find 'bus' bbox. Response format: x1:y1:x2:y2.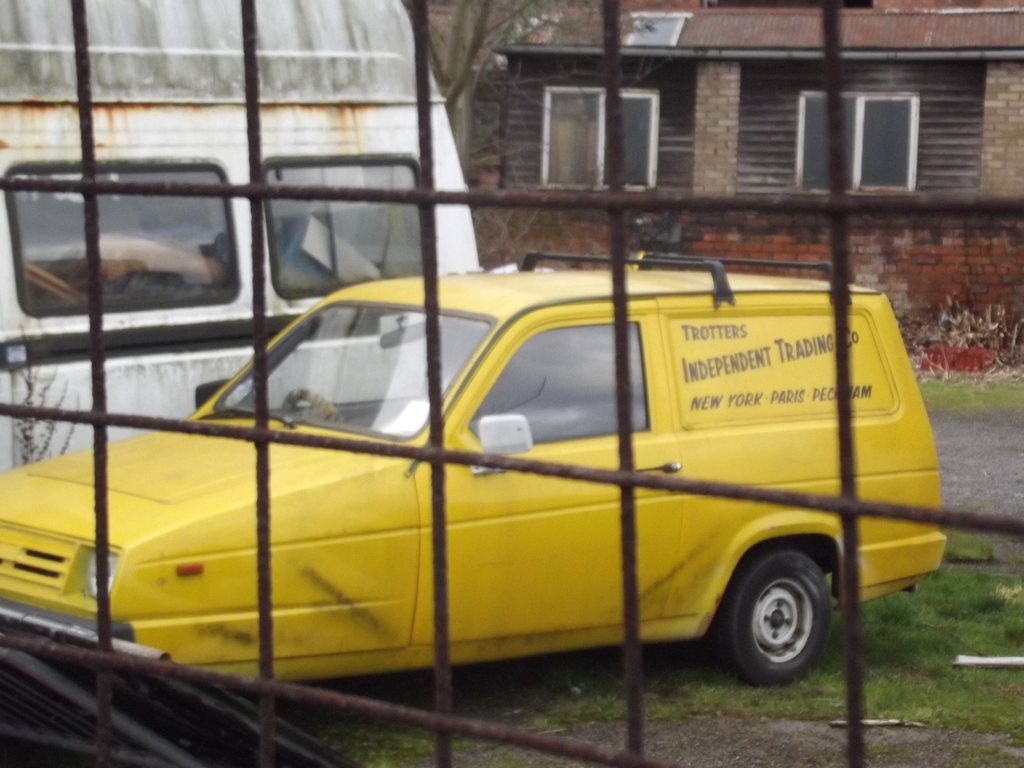
0:0:488:472.
